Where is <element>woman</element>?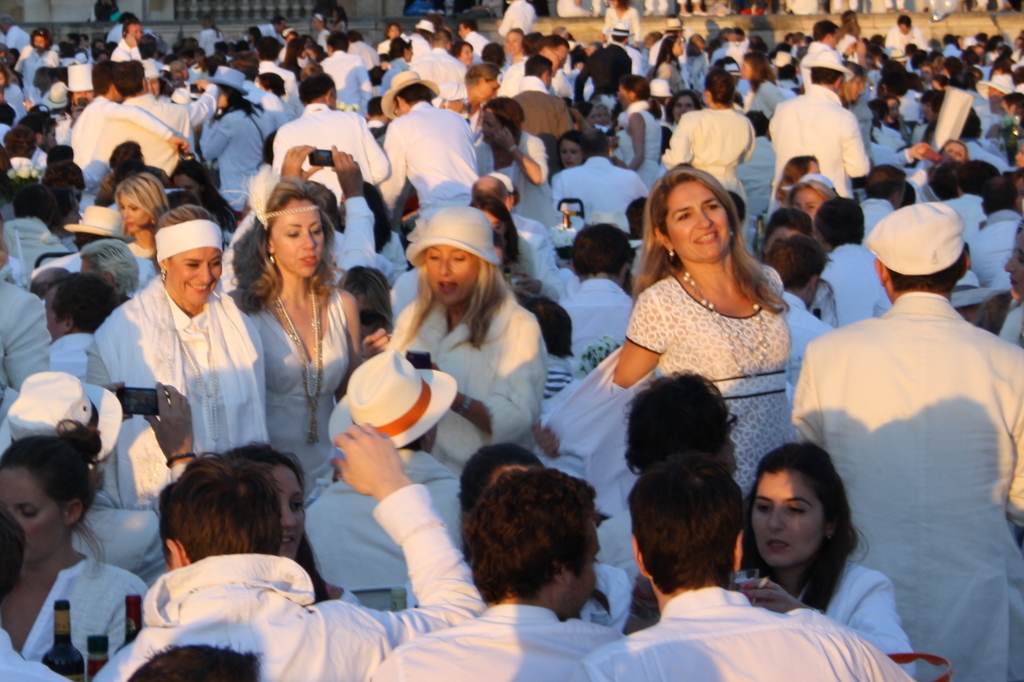
crop(739, 434, 917, 681).
